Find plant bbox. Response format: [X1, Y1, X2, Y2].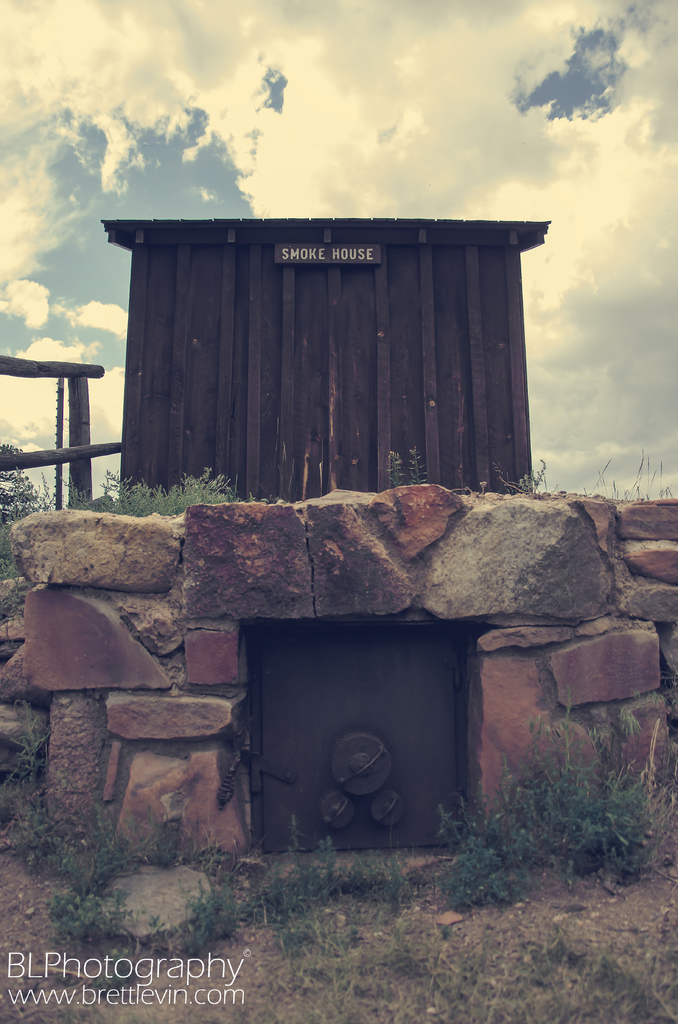
[114, 815, 195, 865].
